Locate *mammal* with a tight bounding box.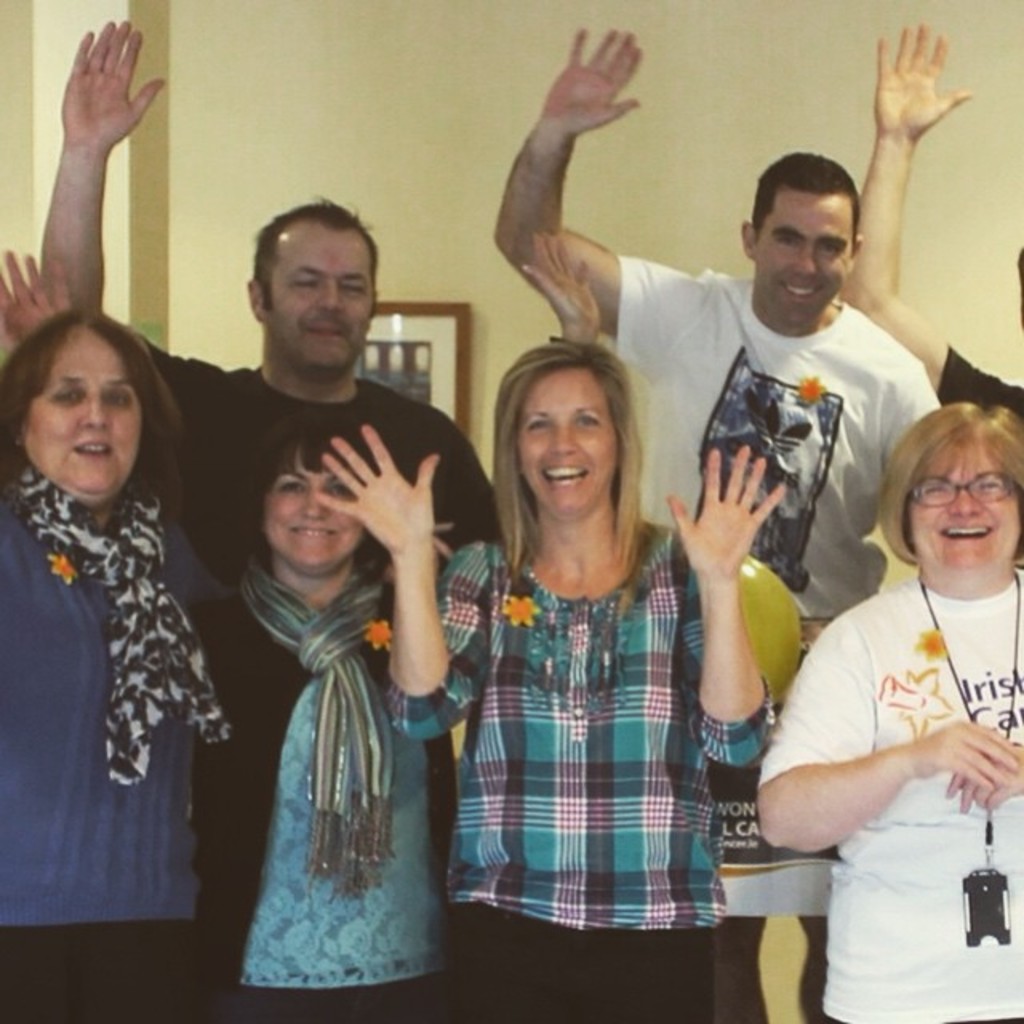
0 310 234 1022.
